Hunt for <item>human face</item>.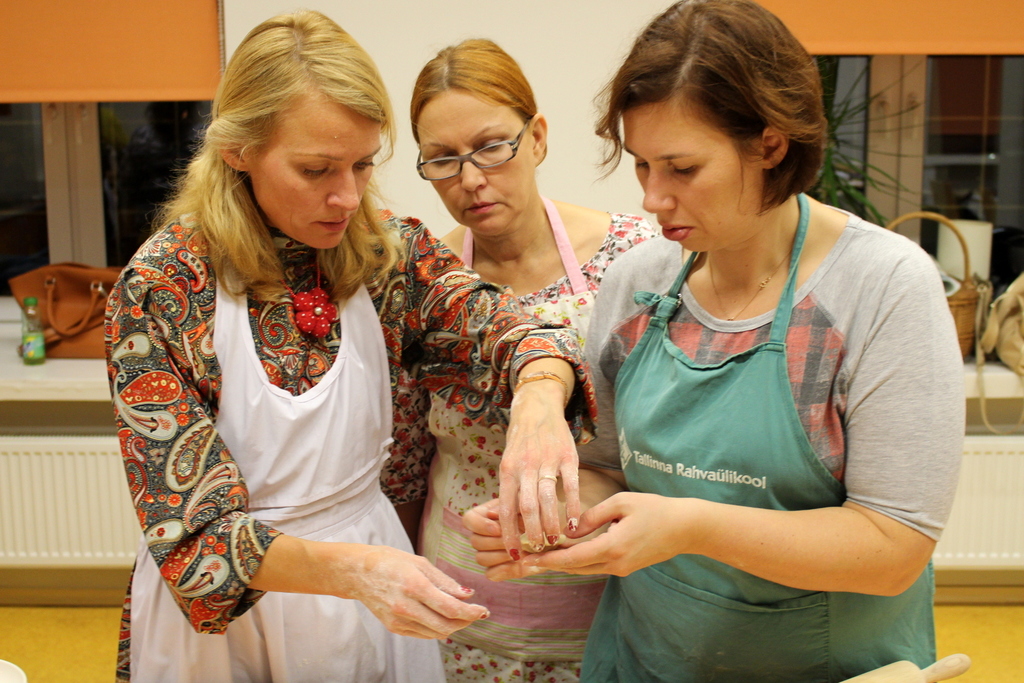
Hunted down at x1=624, y1=100, x2=755, y2=253.
